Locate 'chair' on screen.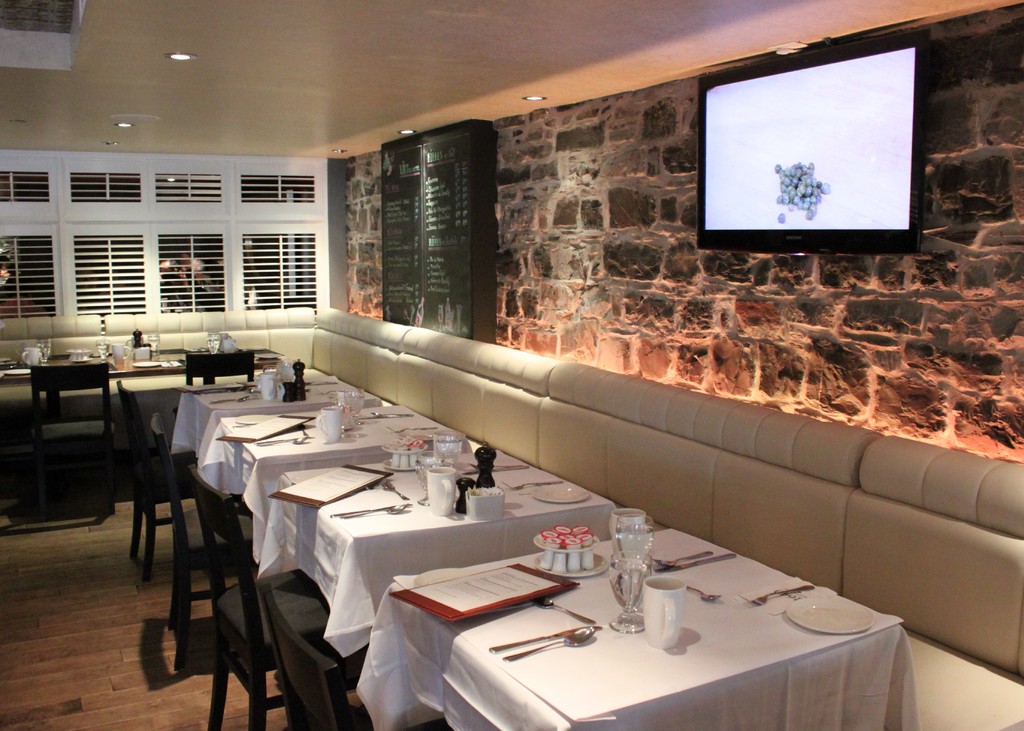
On screen at 185:349:257:387.
